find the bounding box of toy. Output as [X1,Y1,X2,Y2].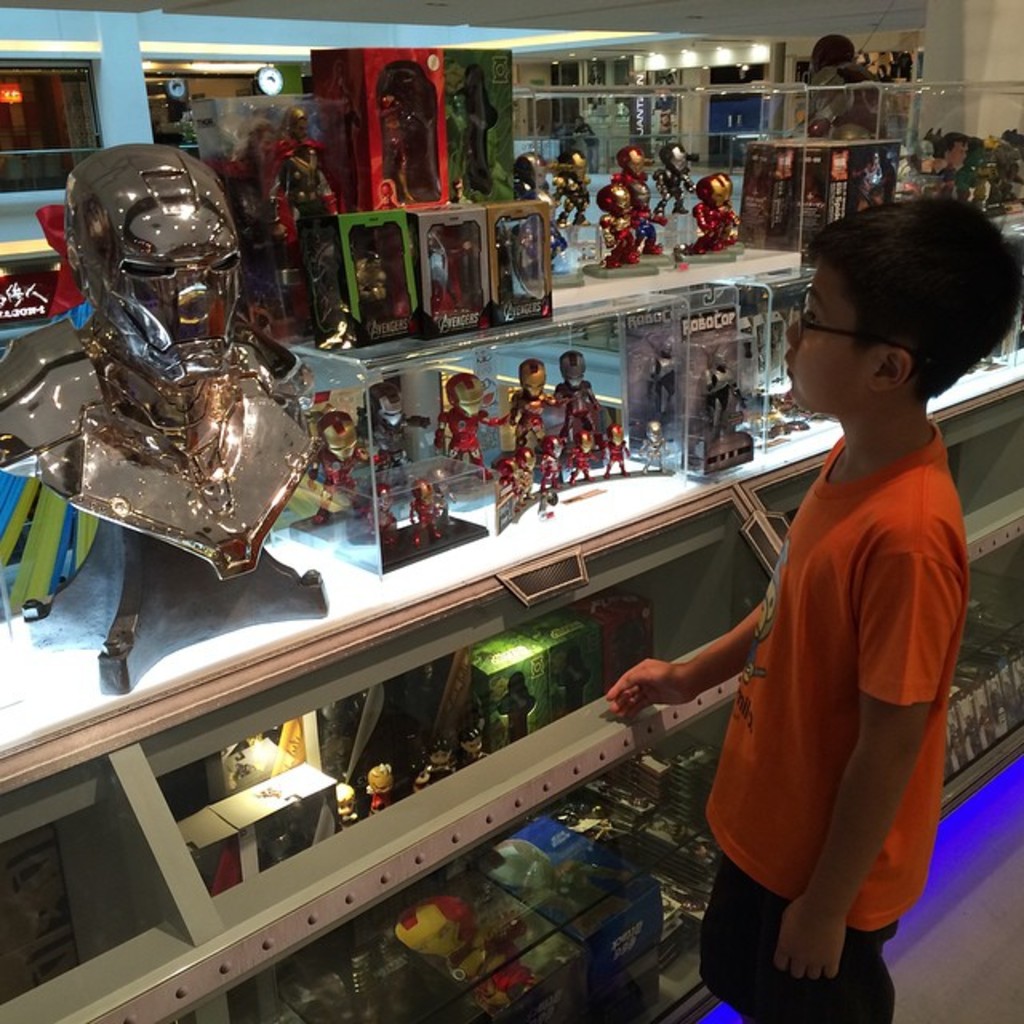
[262,112,344,267].
